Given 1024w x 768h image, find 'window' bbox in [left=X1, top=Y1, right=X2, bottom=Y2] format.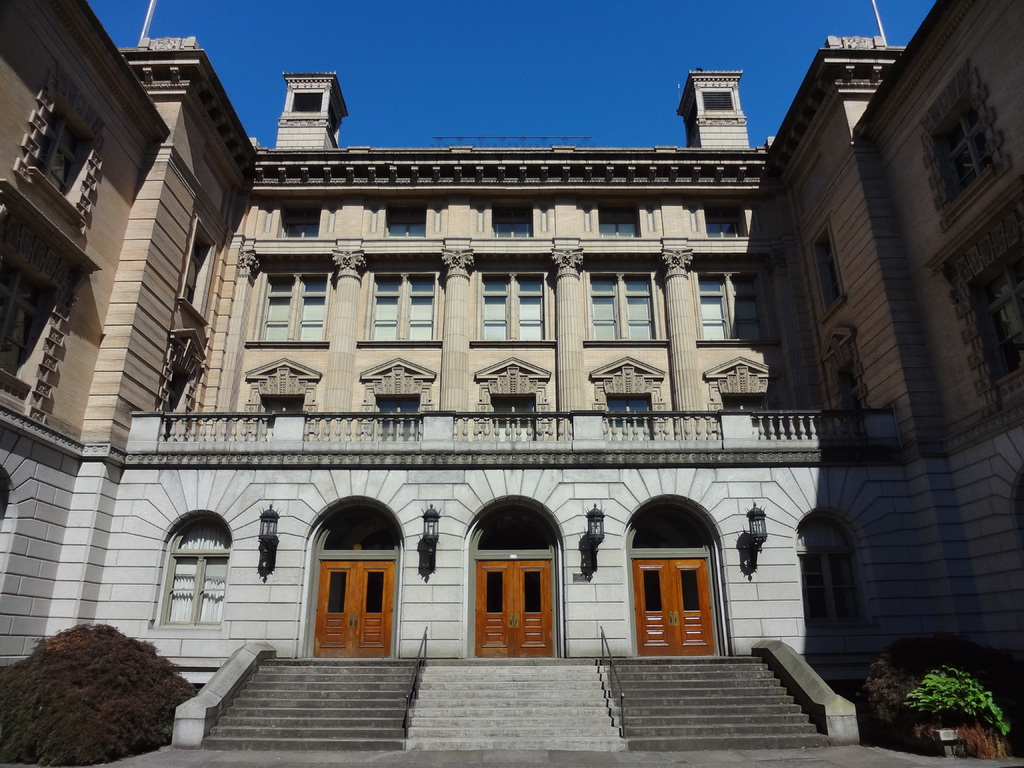
[left=388, top=210, right=427, bottom=238].
